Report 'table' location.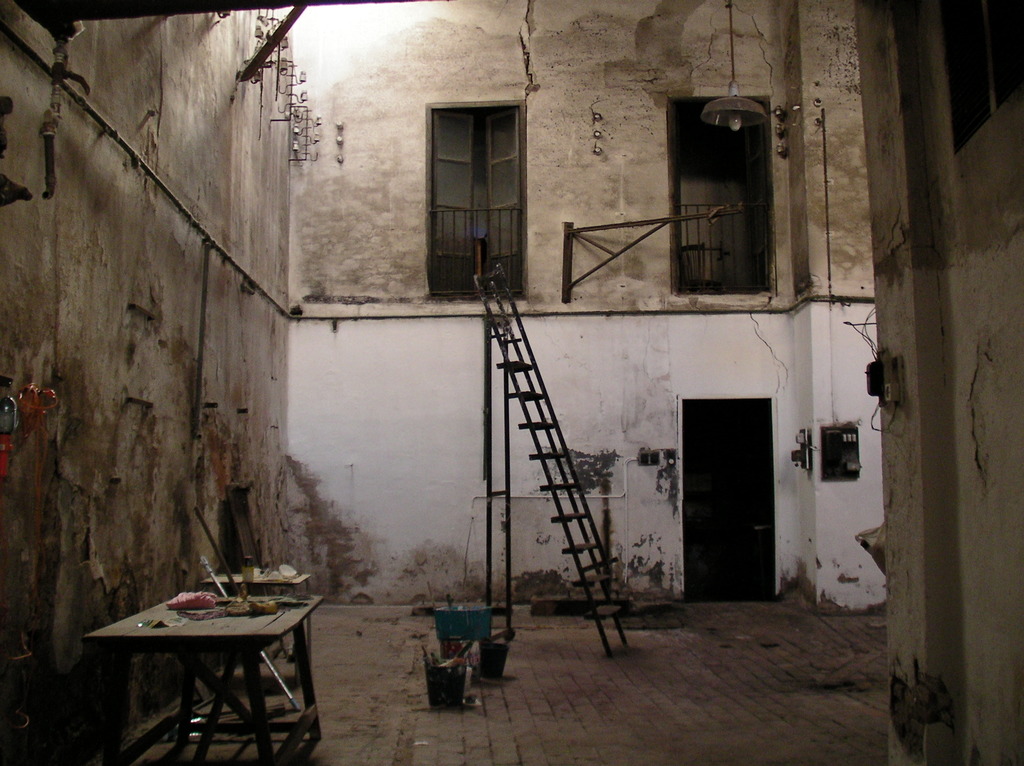
Report: 93, 566, 314, 763.
